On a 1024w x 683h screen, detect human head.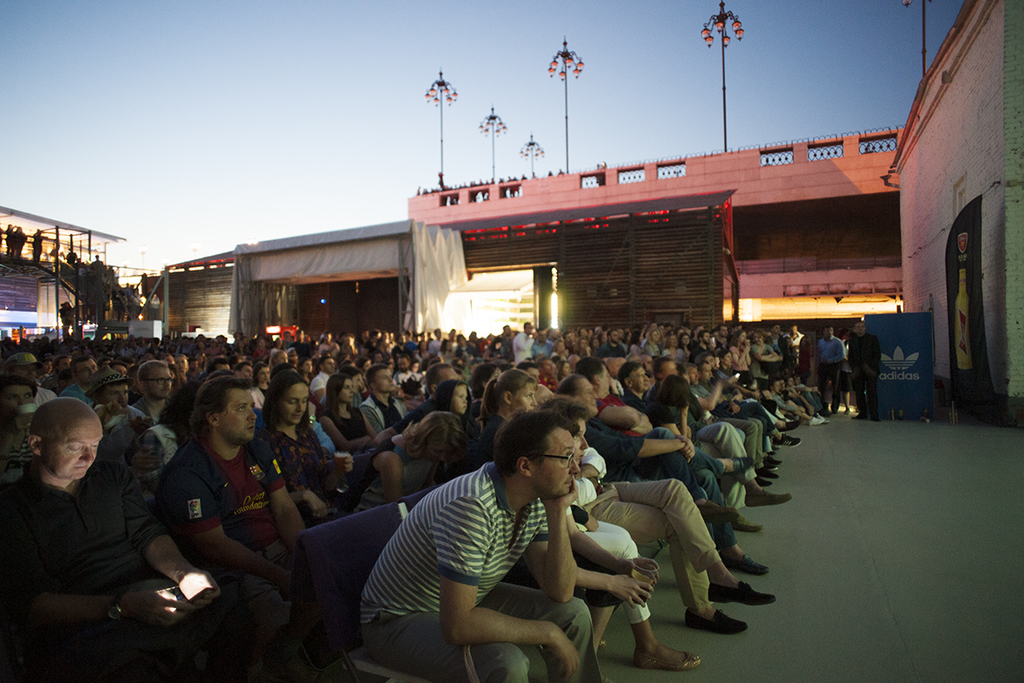
{"left": 190, "top": 375, "right": 256, "bottom": 441}.
